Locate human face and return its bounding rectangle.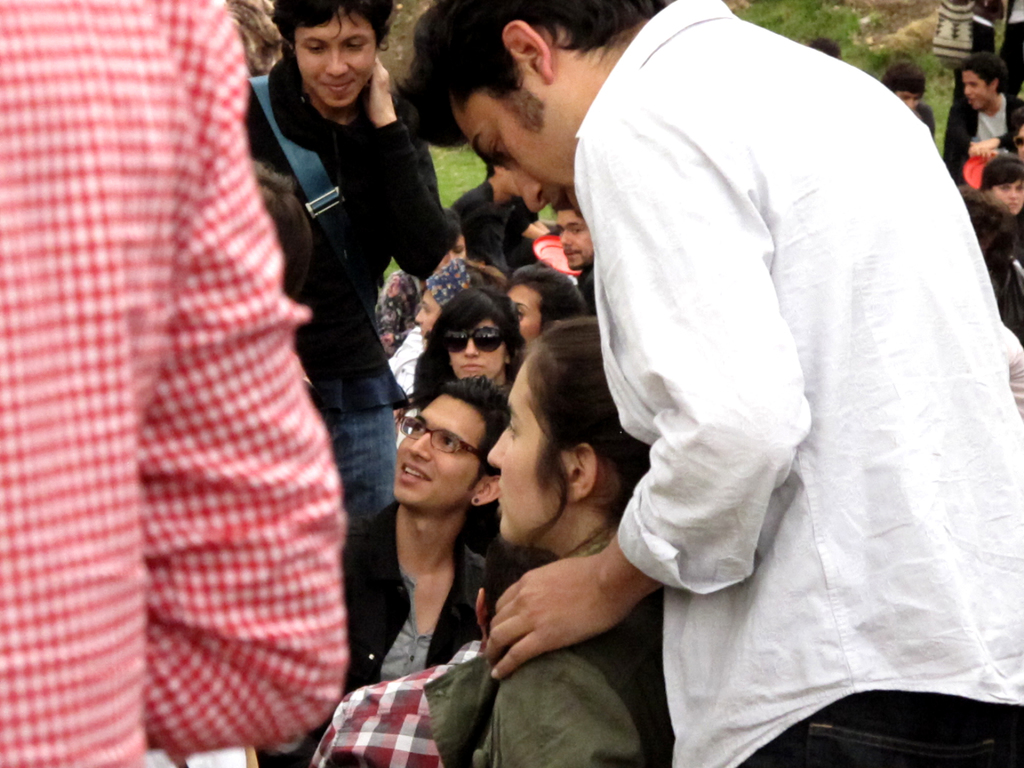
[962, 70, 989, 108].
